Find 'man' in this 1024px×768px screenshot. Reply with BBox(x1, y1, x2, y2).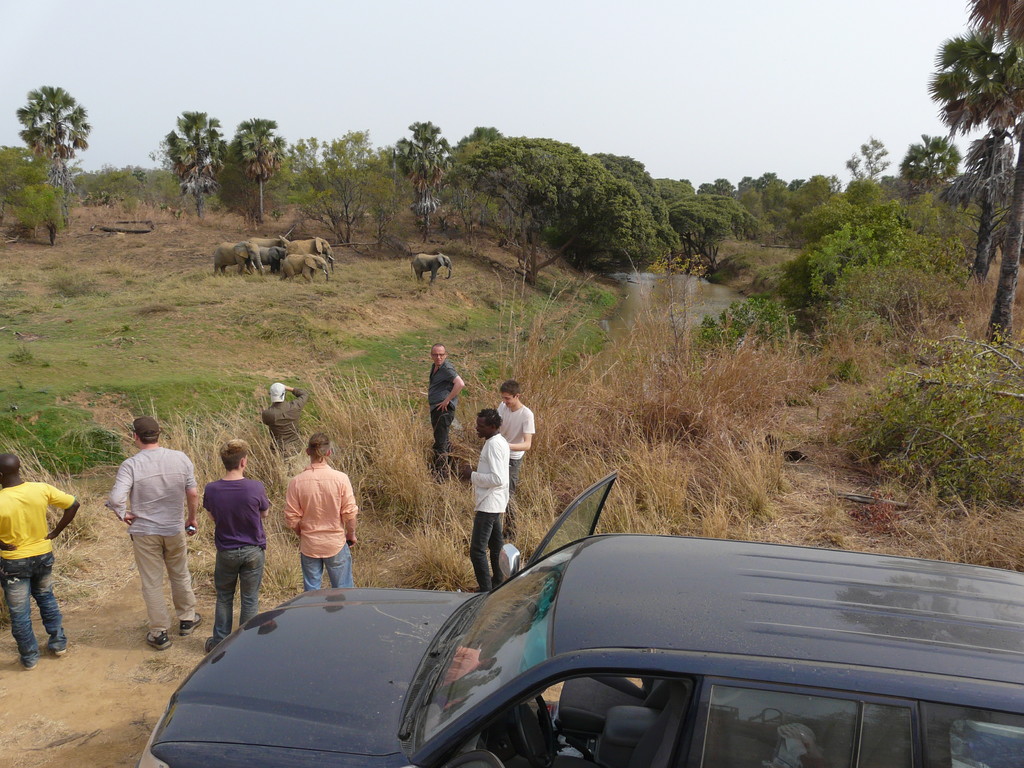
BBox(460, 408, 511, 589).
